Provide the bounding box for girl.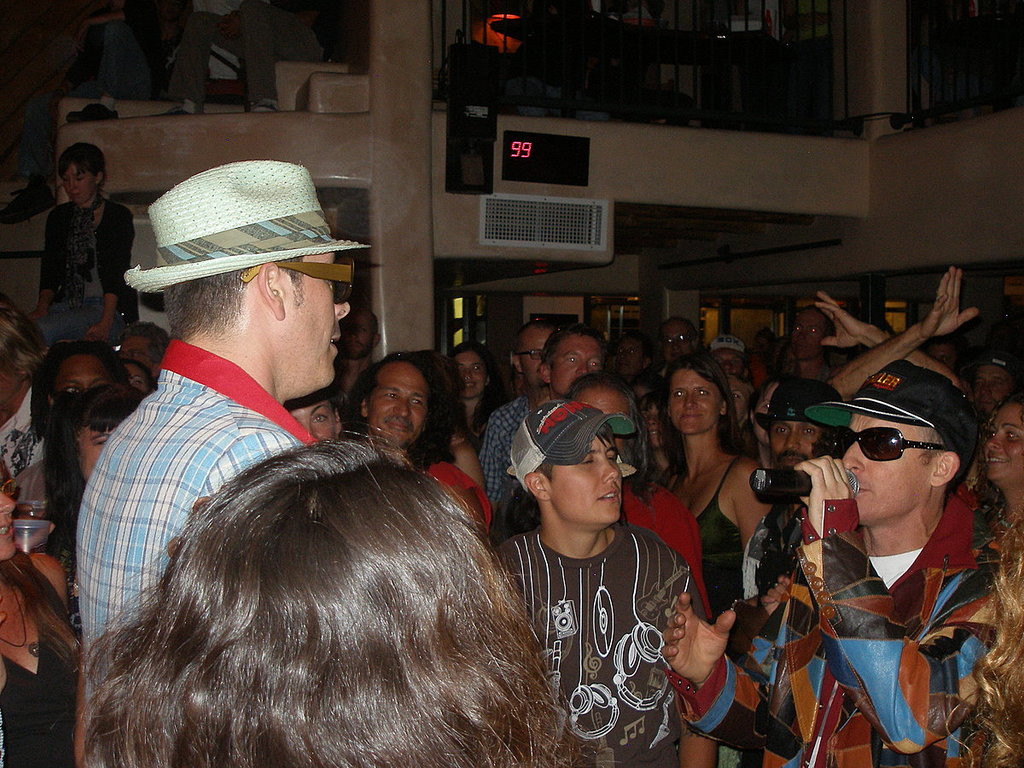
locate(89, 428, 597, 767).
